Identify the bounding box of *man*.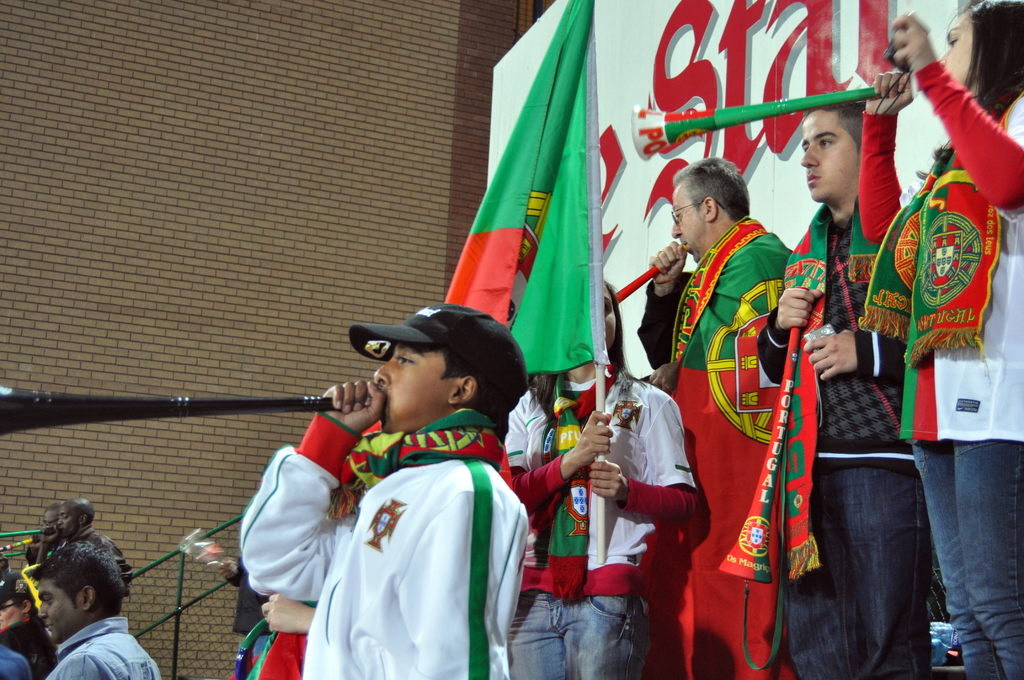
[628, 156, 817, 679].
